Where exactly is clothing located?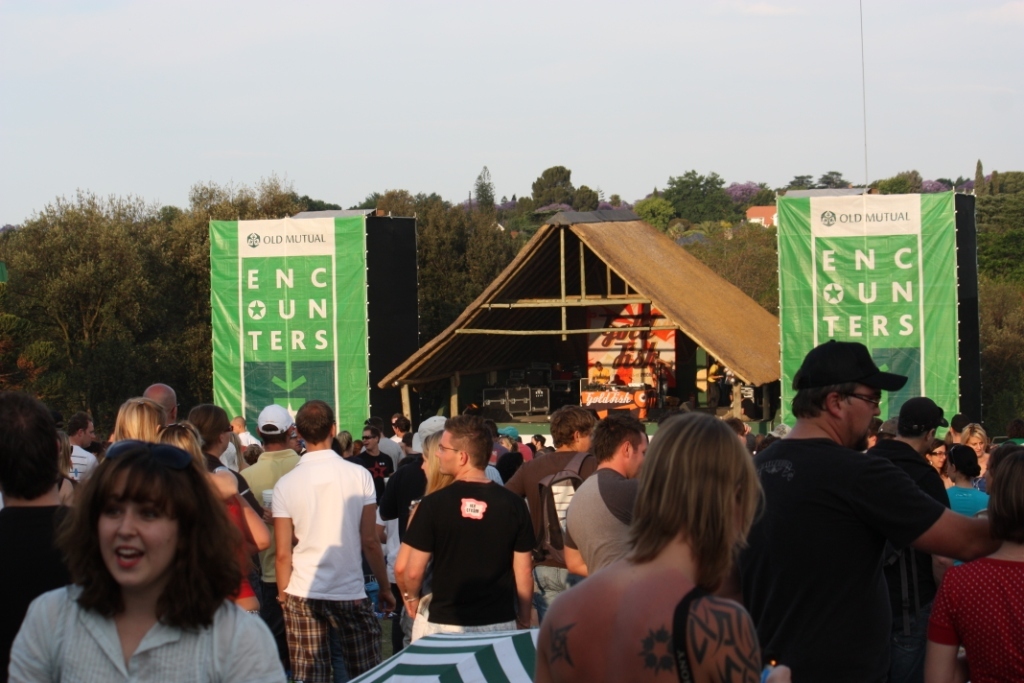
Its bounding box is <box>863,398,952,503</box>.
